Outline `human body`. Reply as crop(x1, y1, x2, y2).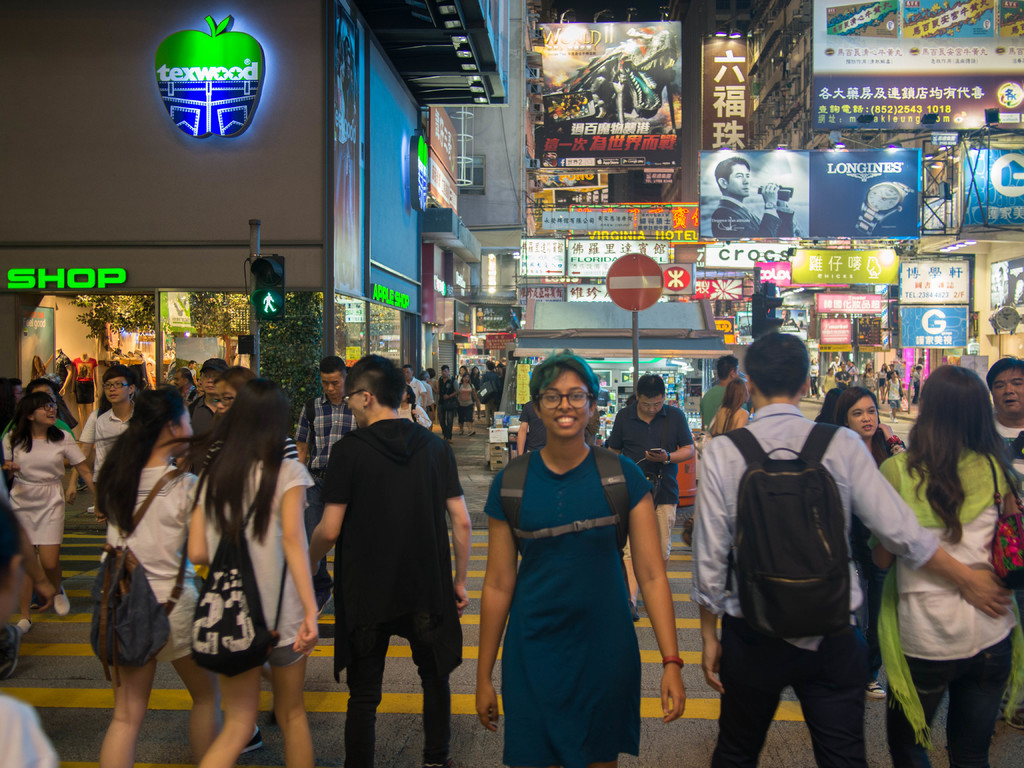
crop(607, 373, 702, 630).
